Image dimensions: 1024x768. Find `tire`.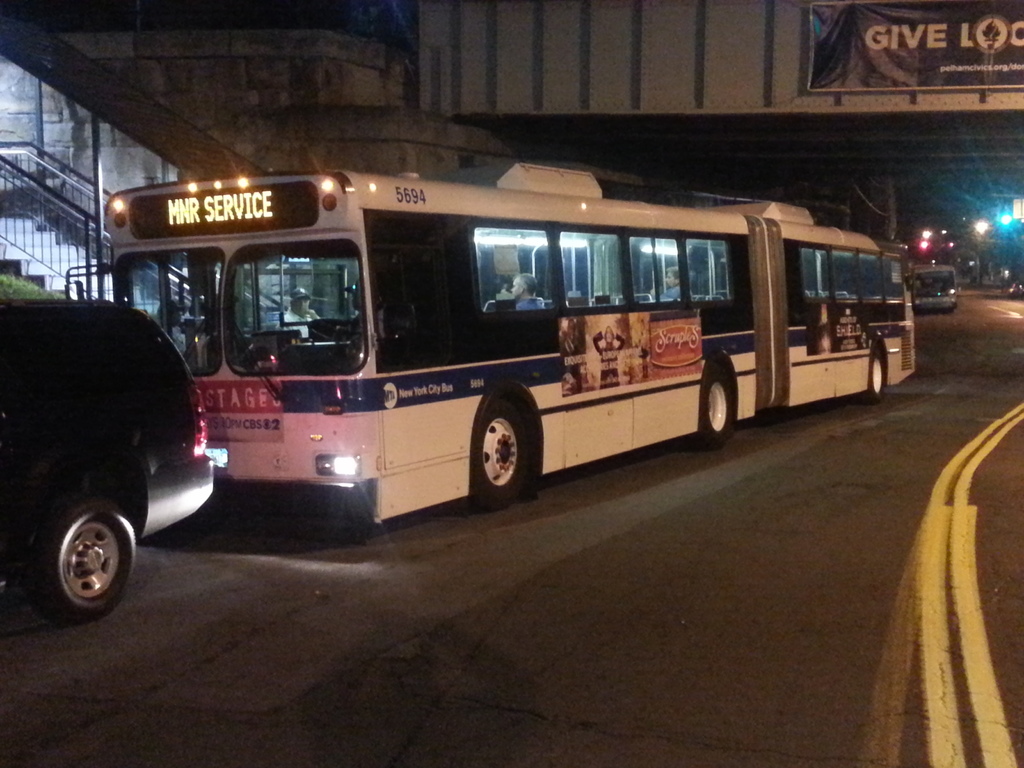
{"x1": 700, "y1": 358, "x2": 741, "y2": 442}.
